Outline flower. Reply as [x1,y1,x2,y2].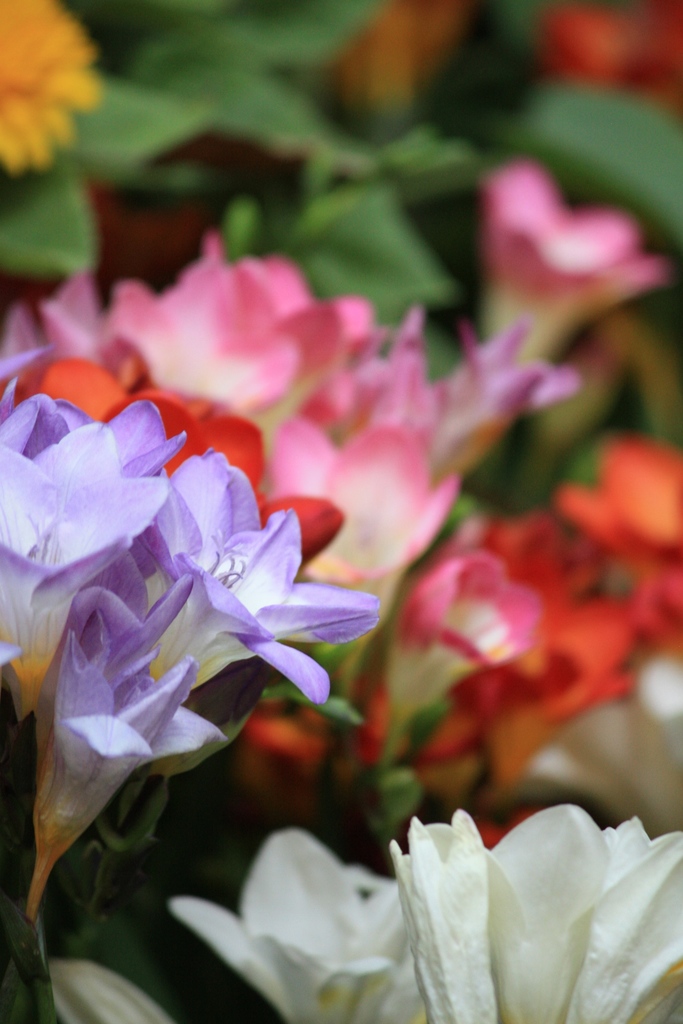
[481,165,651,366].
